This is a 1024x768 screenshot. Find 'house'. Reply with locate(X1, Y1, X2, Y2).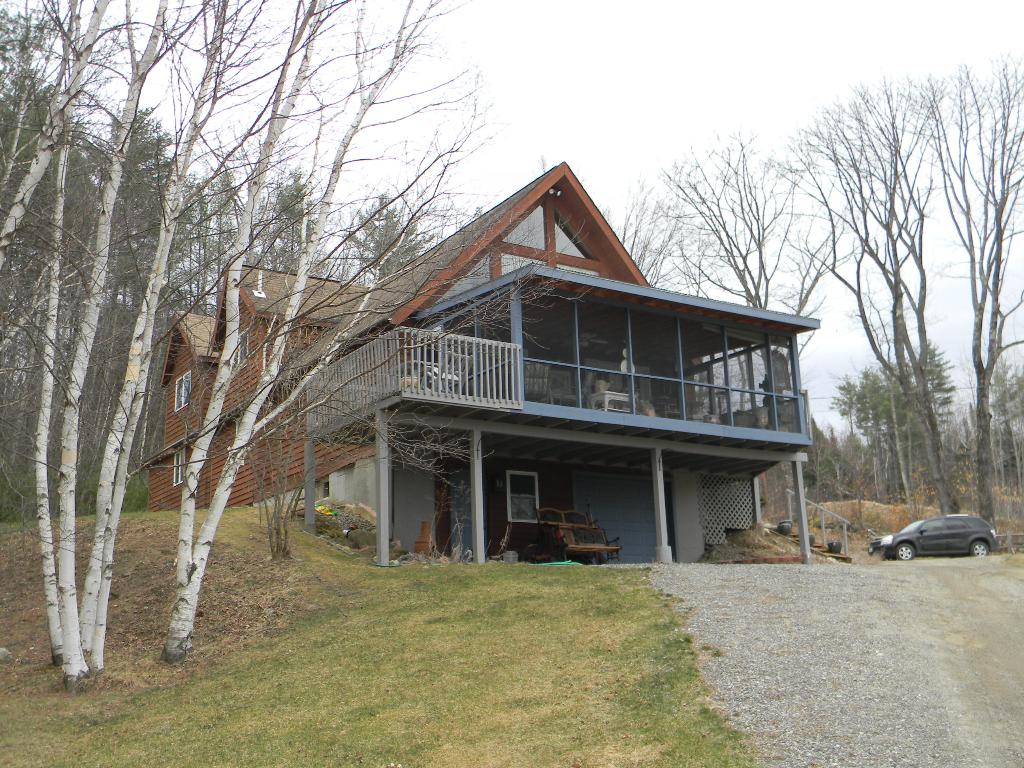
locate(156, 168, 810, 597).
